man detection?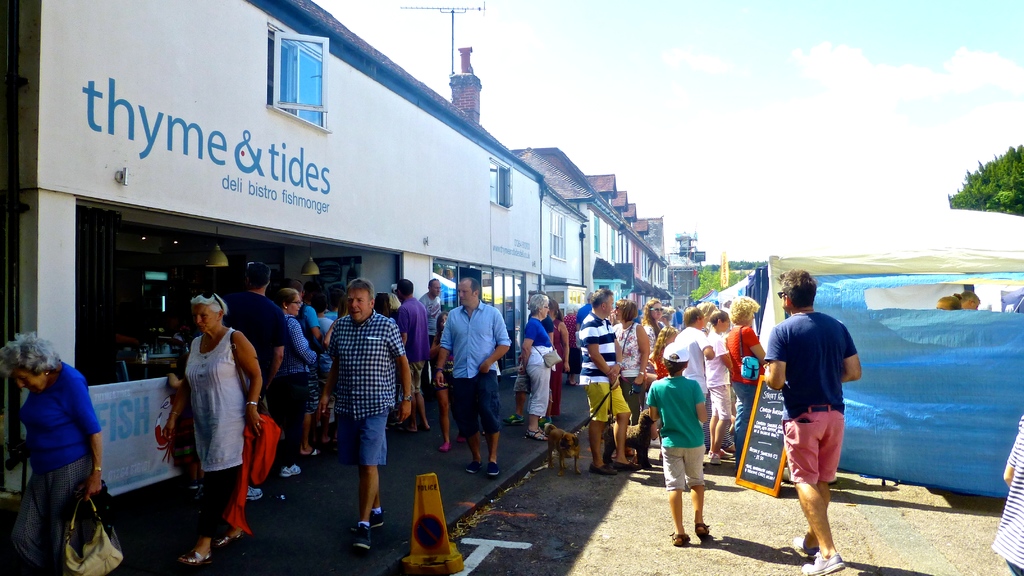
box=[577, 287, 639, 471]
